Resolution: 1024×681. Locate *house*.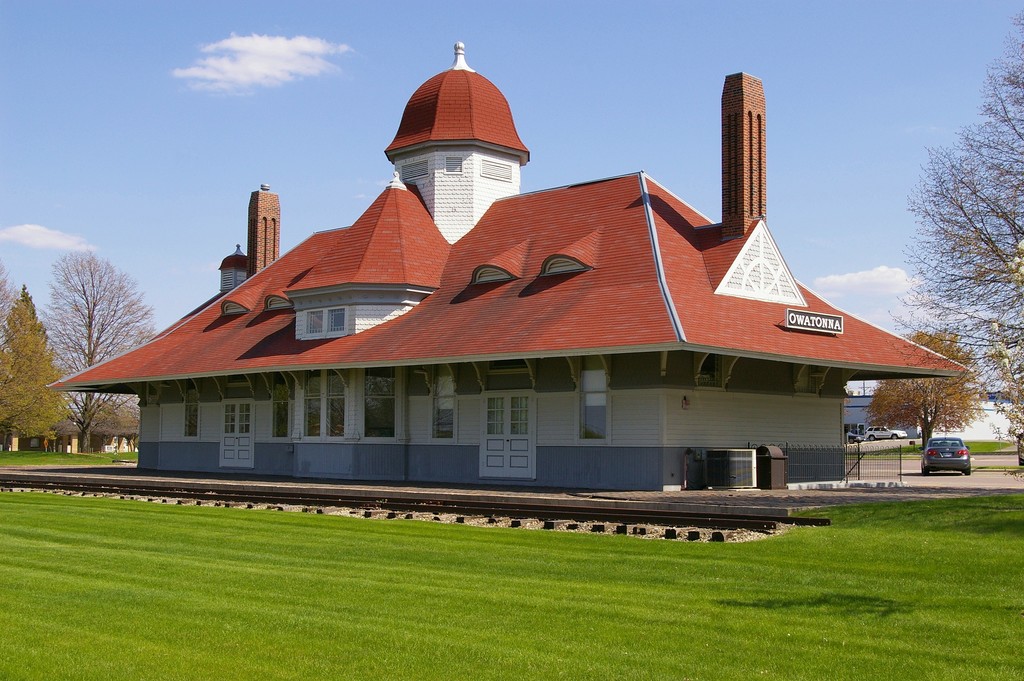
Rect(36, 32, 978, 505).
